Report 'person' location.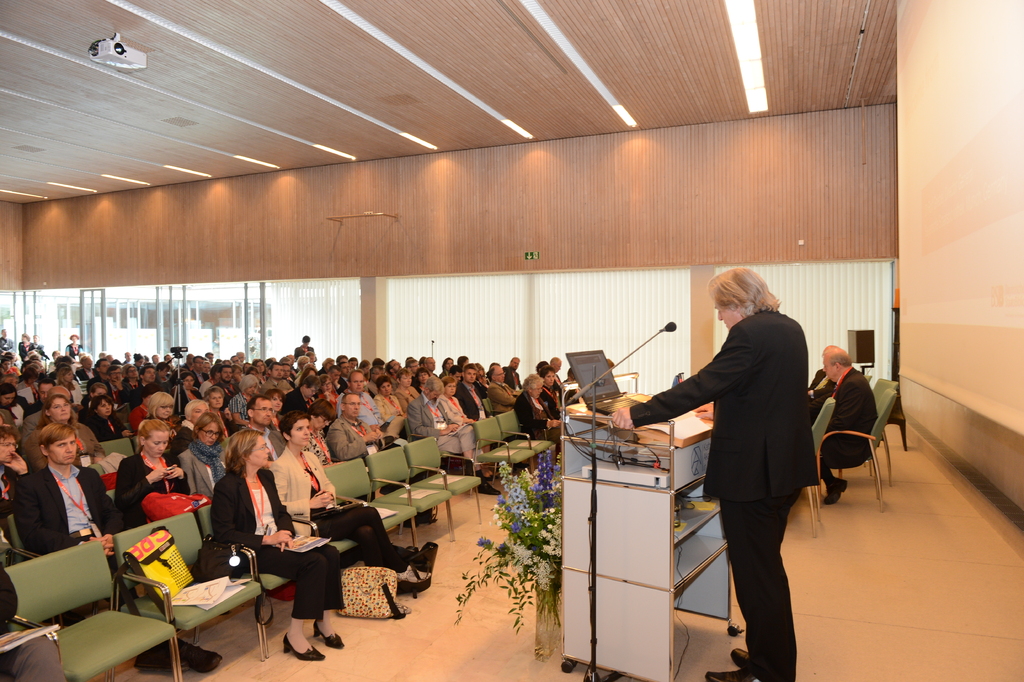
Report: 406,374,504,493.
